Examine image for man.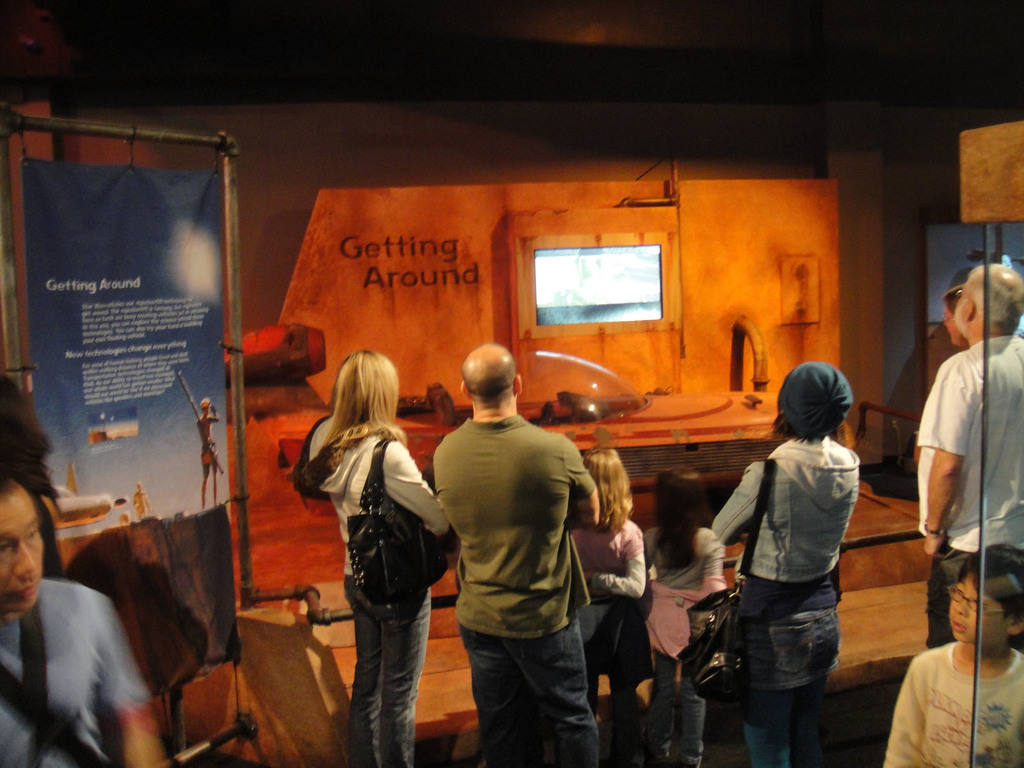
Examination result: Rect(913, 250, 1023, 637).
